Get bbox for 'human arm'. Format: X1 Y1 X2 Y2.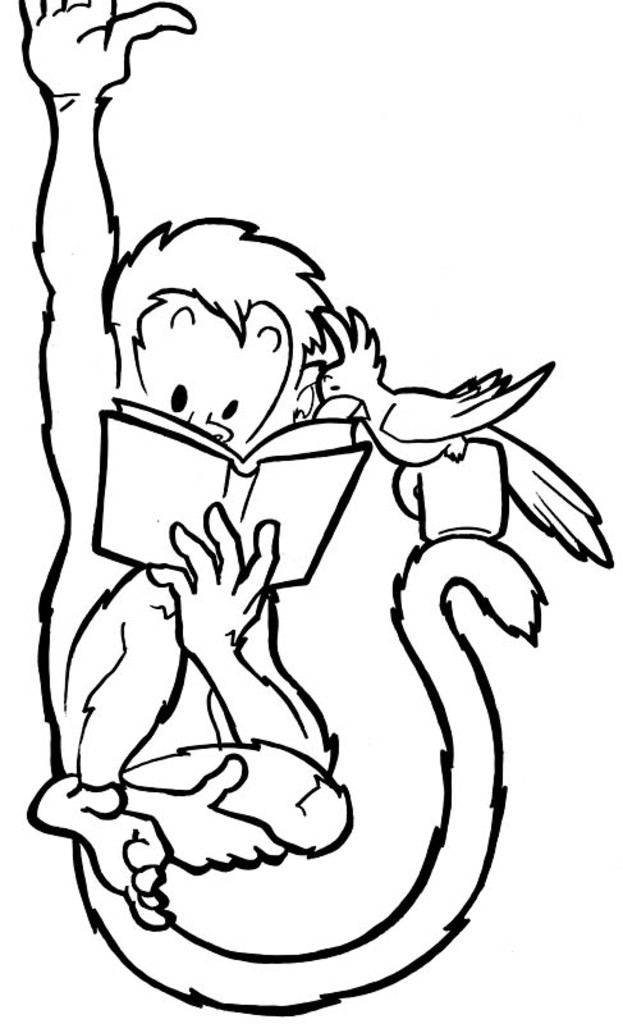
13 0 189 524.
